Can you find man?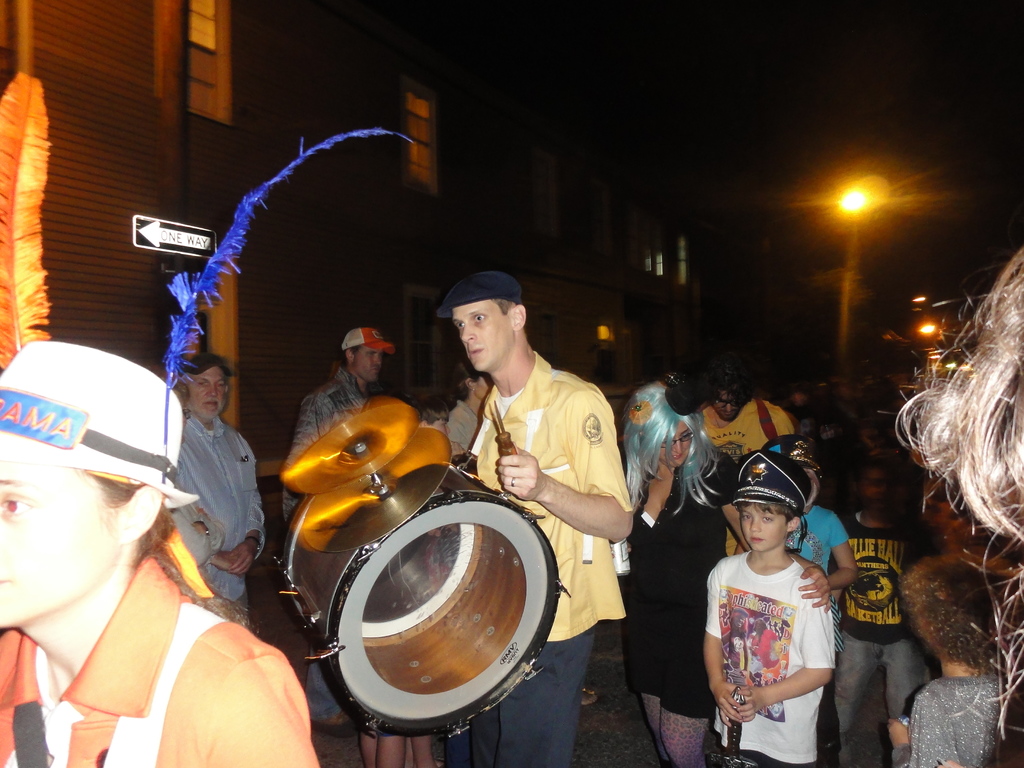
Yes, bounding box: left=451, top=273, right=634, bottom=767.
